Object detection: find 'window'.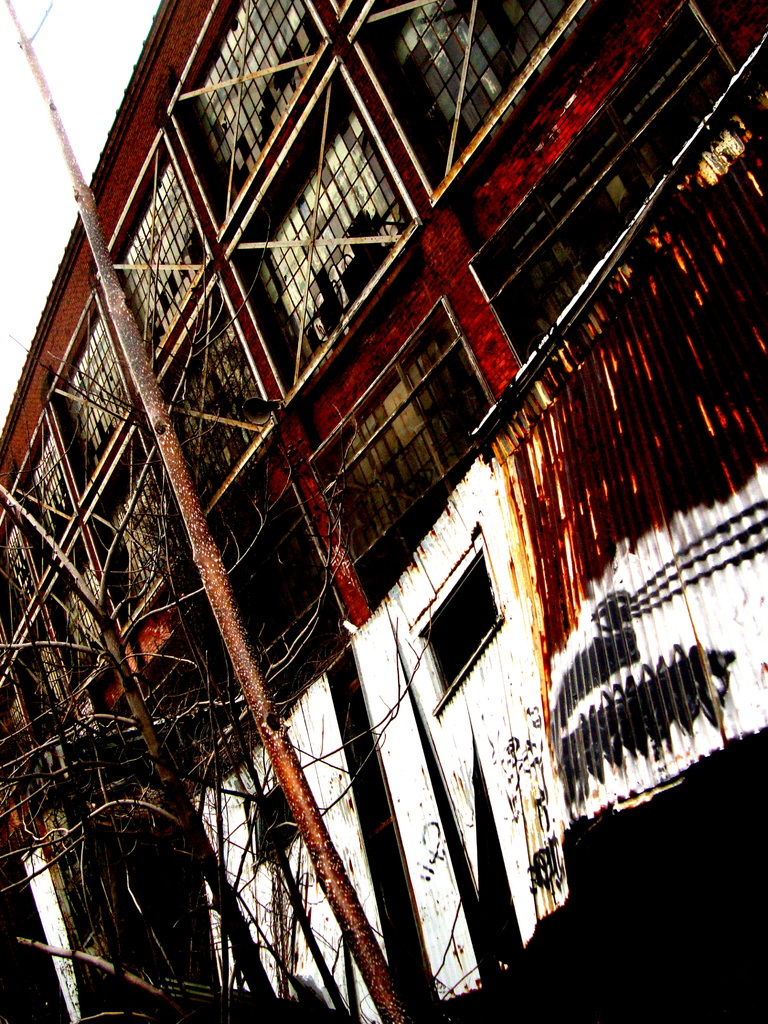
locate(426, 507, 530, 712).
